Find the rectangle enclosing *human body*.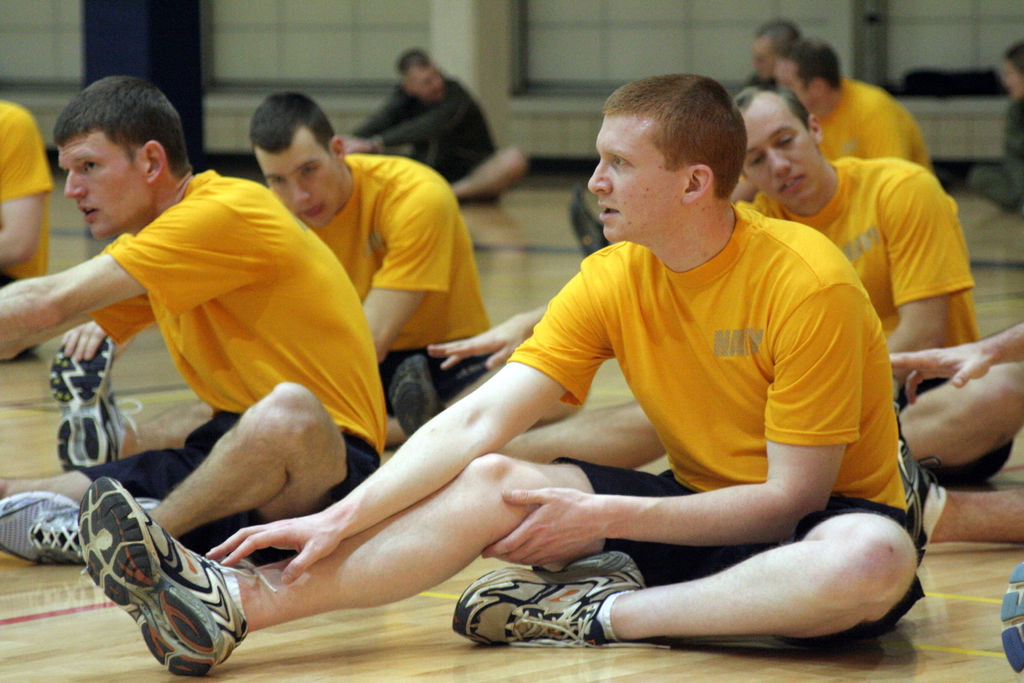
bbox=[756, 156, 1023, 487].
